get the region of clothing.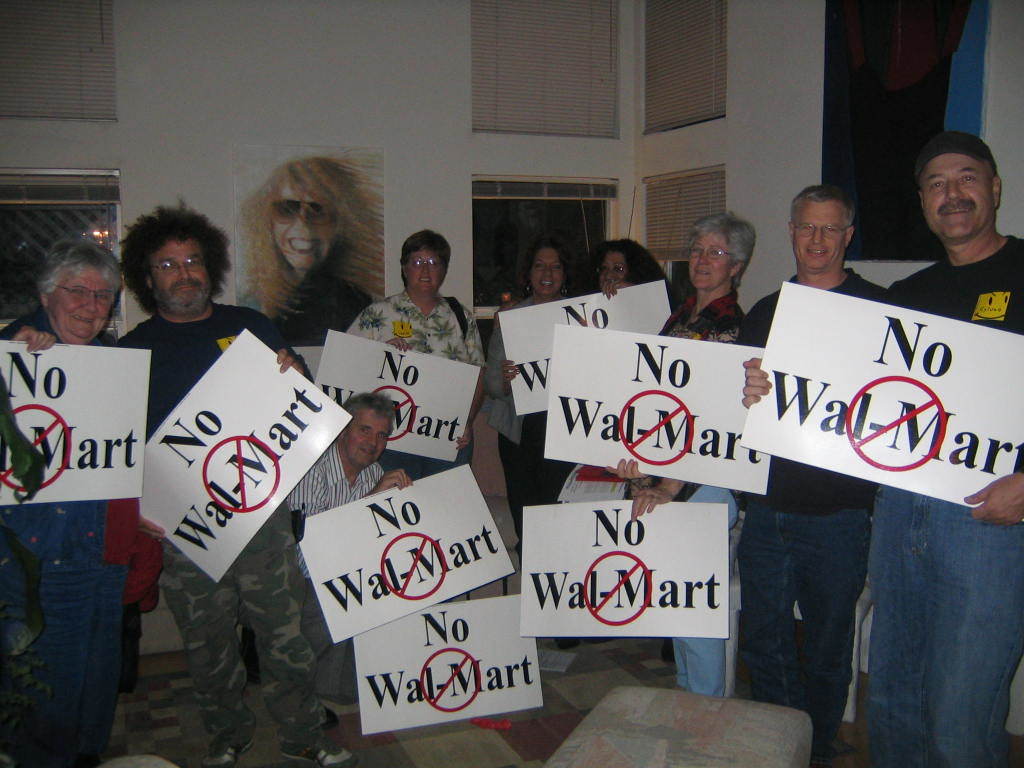
[656, 284, 759, 702].
